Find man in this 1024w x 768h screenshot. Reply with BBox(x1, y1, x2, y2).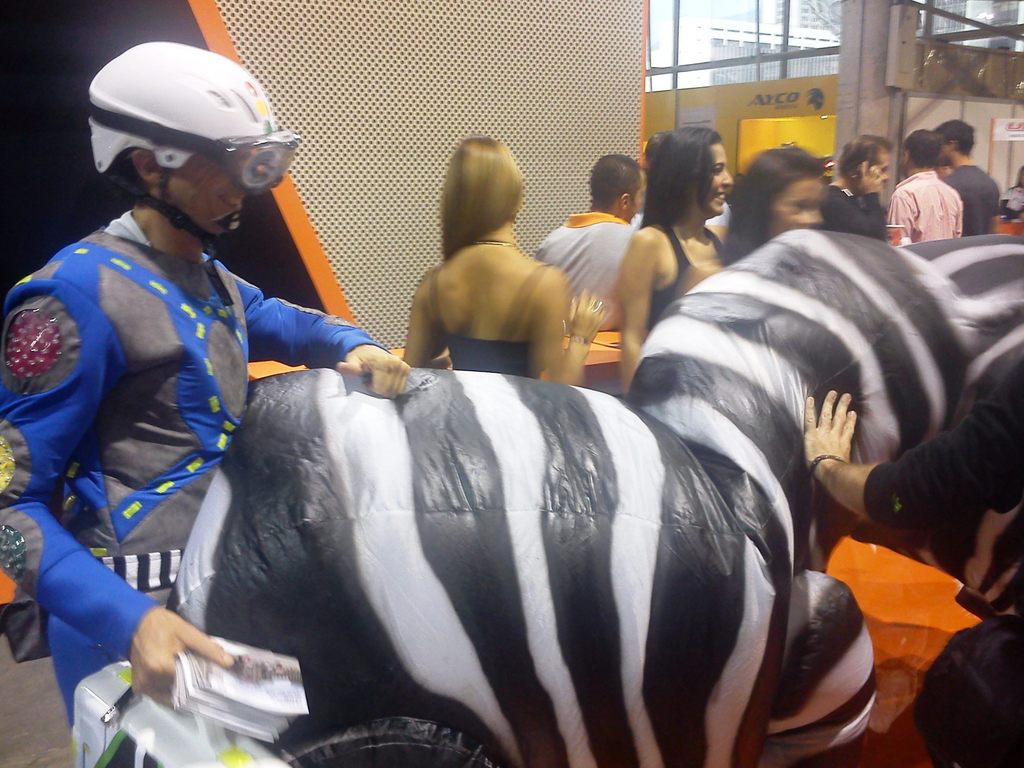
BBox(935, 116, 1001, 236).
